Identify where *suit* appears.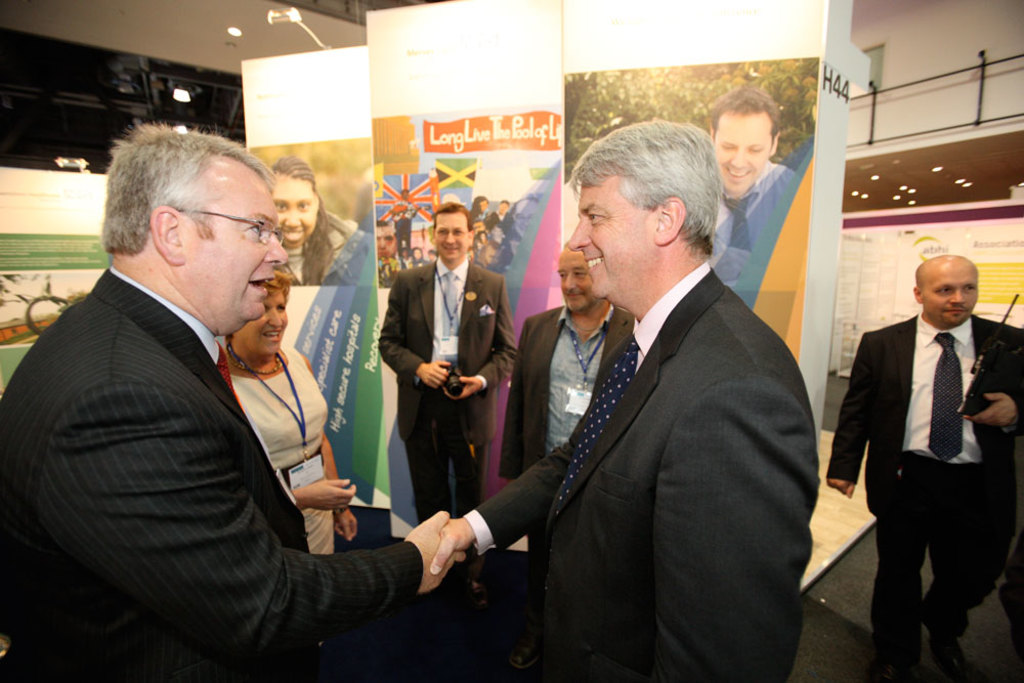
Appears at [x1=0, y1=265, x2=429, y2=682].
